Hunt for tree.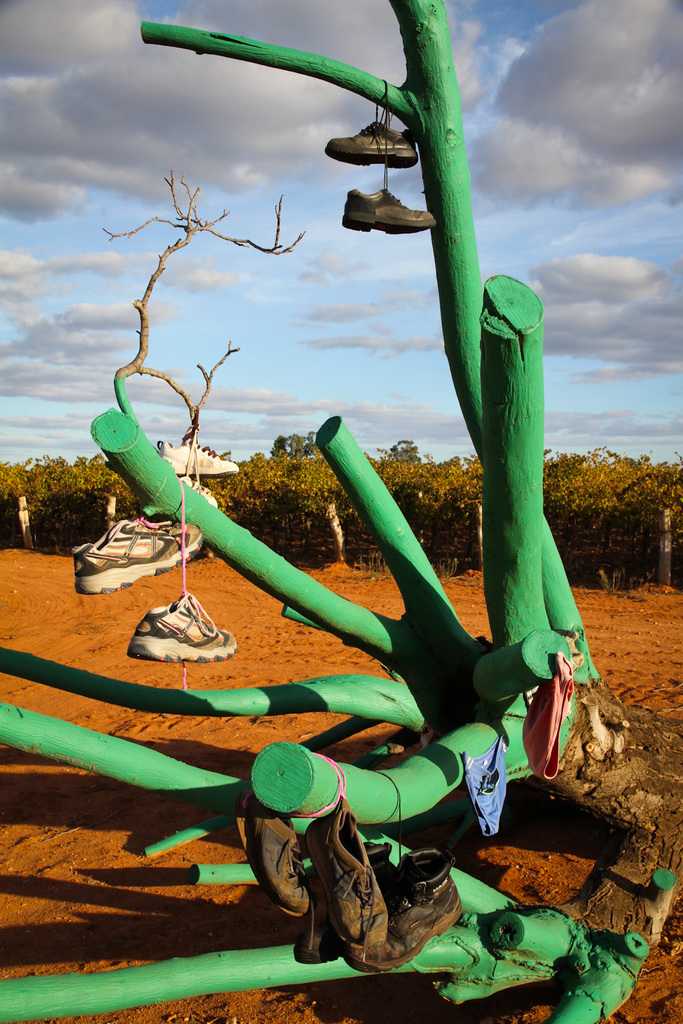
Hunted down at <box>10,0,671,1023</box>.
